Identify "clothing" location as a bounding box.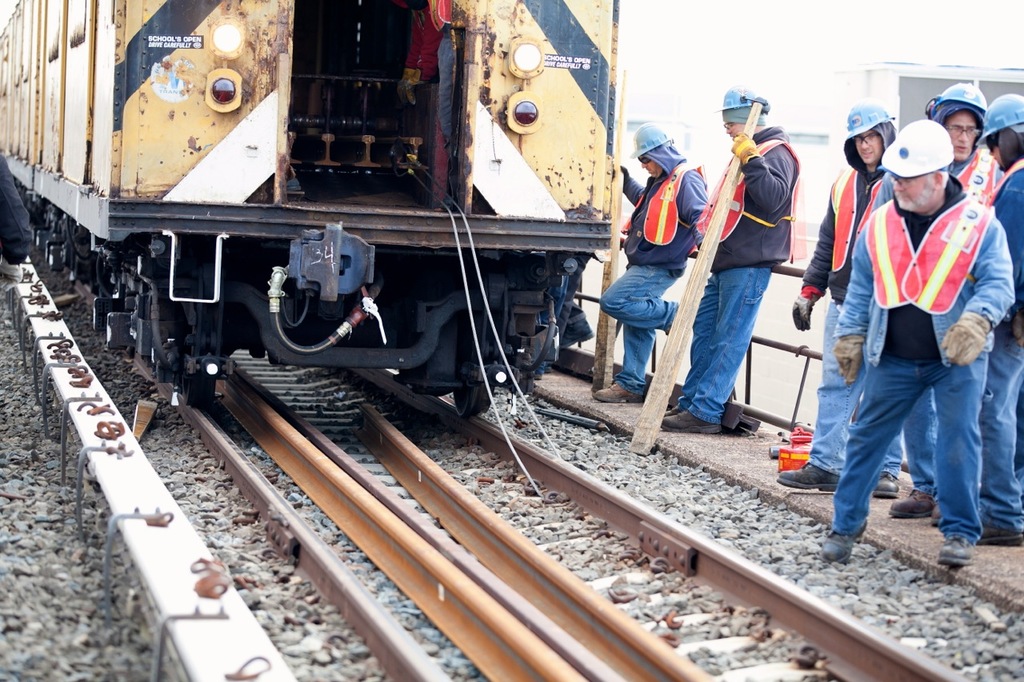
<box>676,128,797,420</box>.
